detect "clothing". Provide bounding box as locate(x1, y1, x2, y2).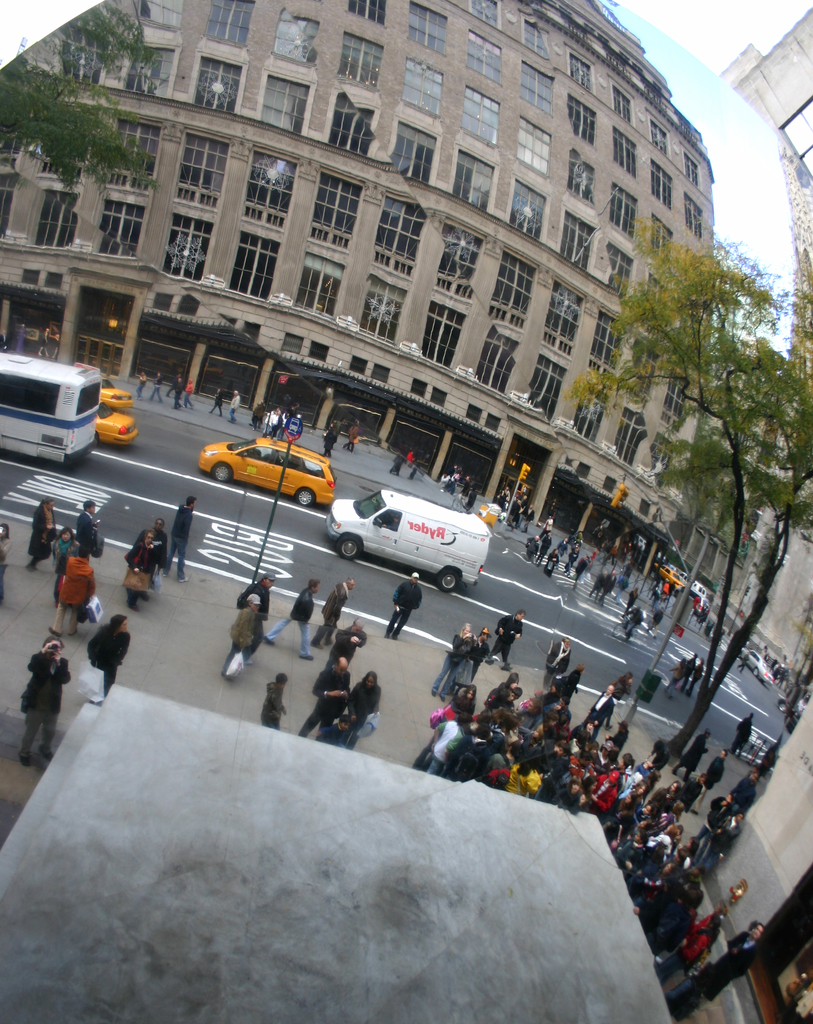
locate(184, 385, 200, 408).
